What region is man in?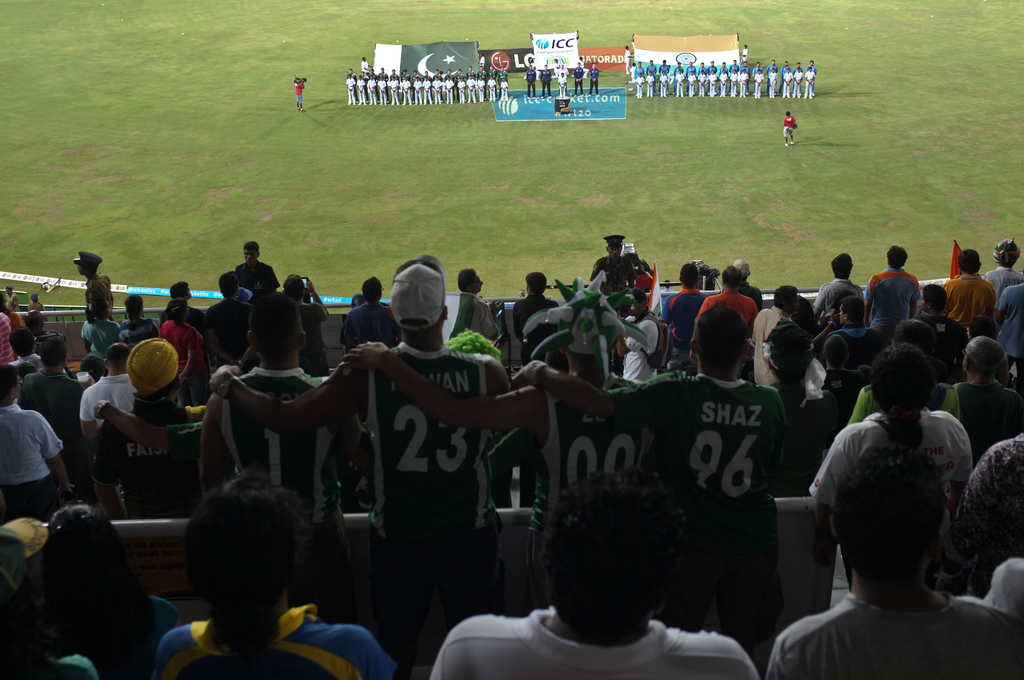
740/60/751/95.
